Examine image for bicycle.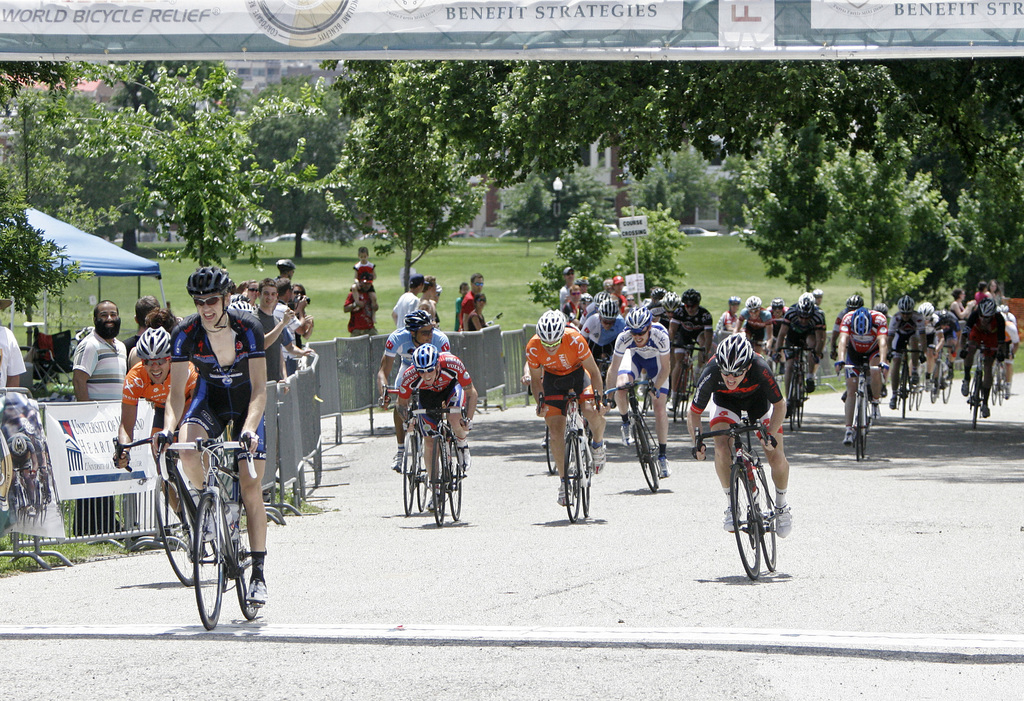
Examination result: x1=926 y1=355 x2=952 y2=400.
